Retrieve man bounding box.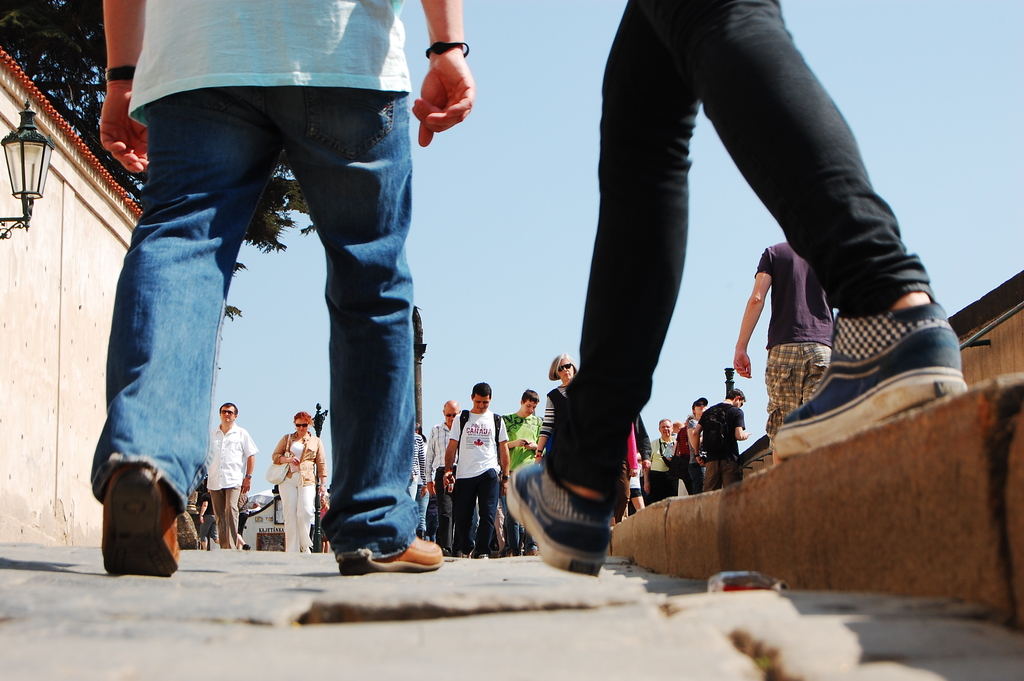
Bounding box: detection(726, 240, 834, 452).
